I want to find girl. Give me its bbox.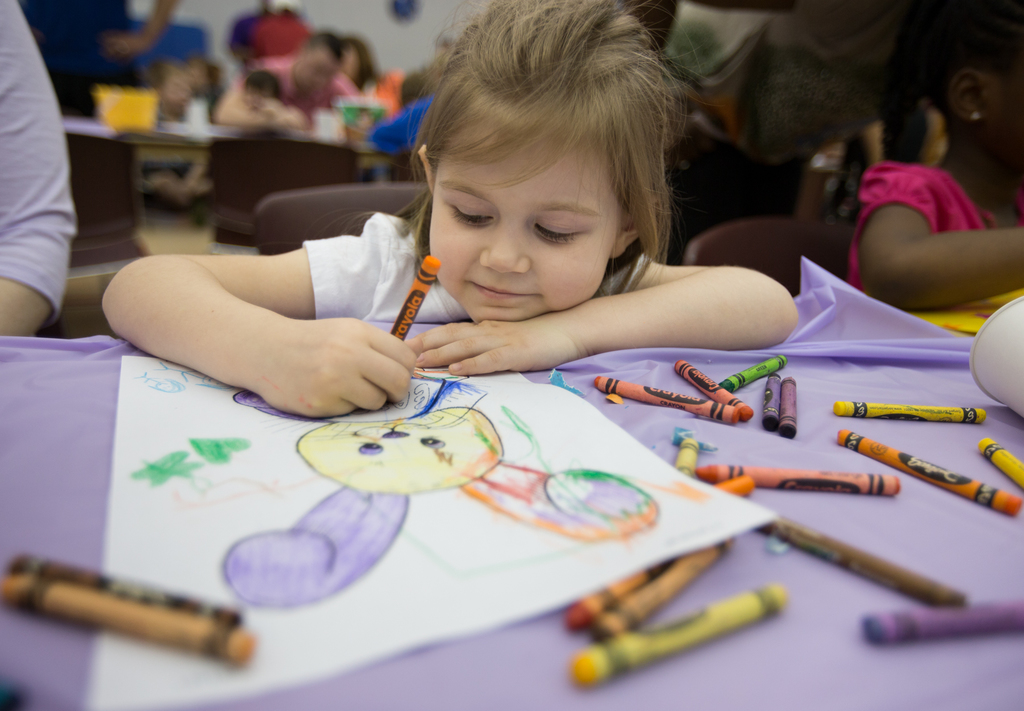
[left=100, top=0, right=785, bottom=418].
